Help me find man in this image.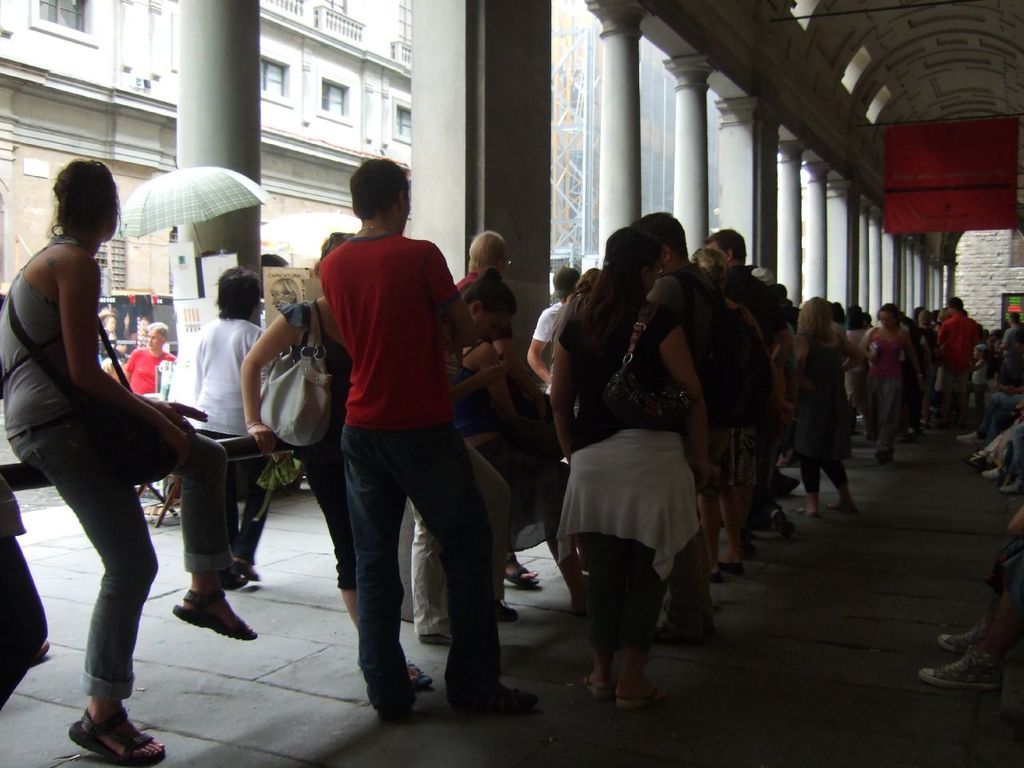
Found it: [272, 162, 508, 723].
